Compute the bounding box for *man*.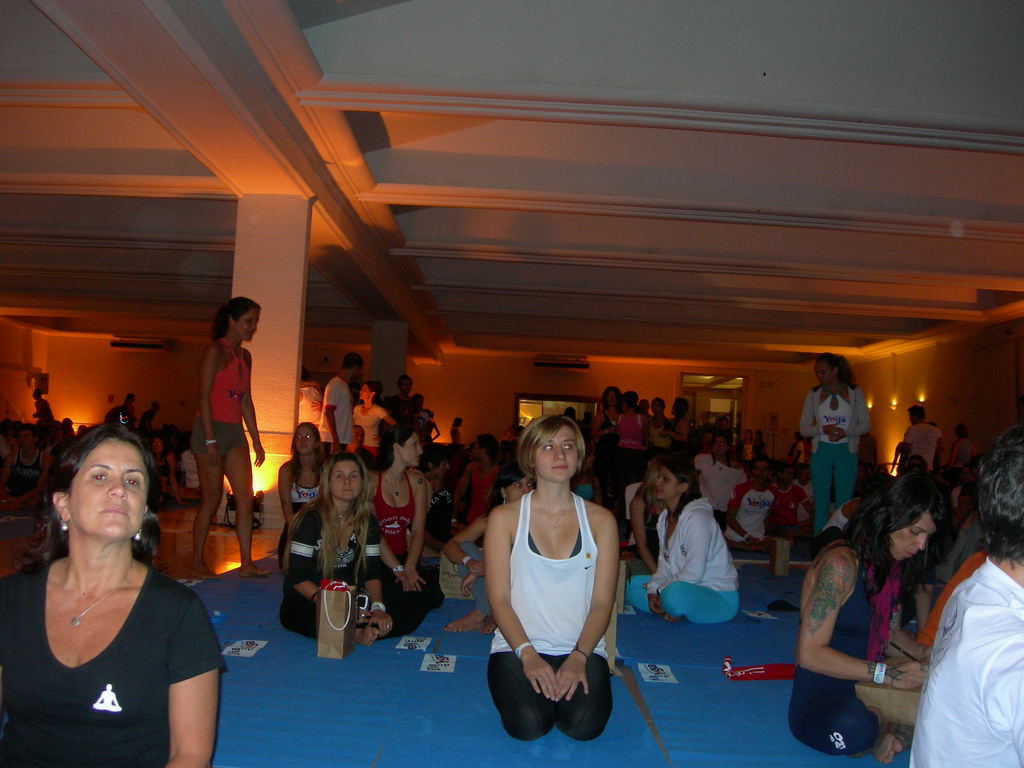
bbox=(452, 433, 502, 534).
